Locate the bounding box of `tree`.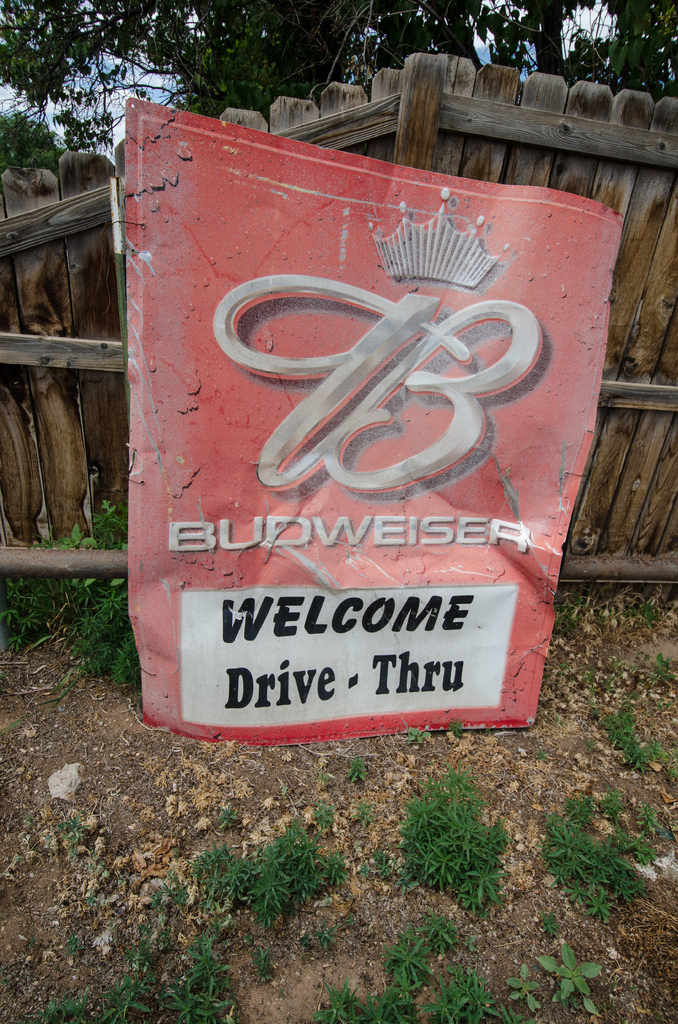
Bounding box: [0,0,677,163].
